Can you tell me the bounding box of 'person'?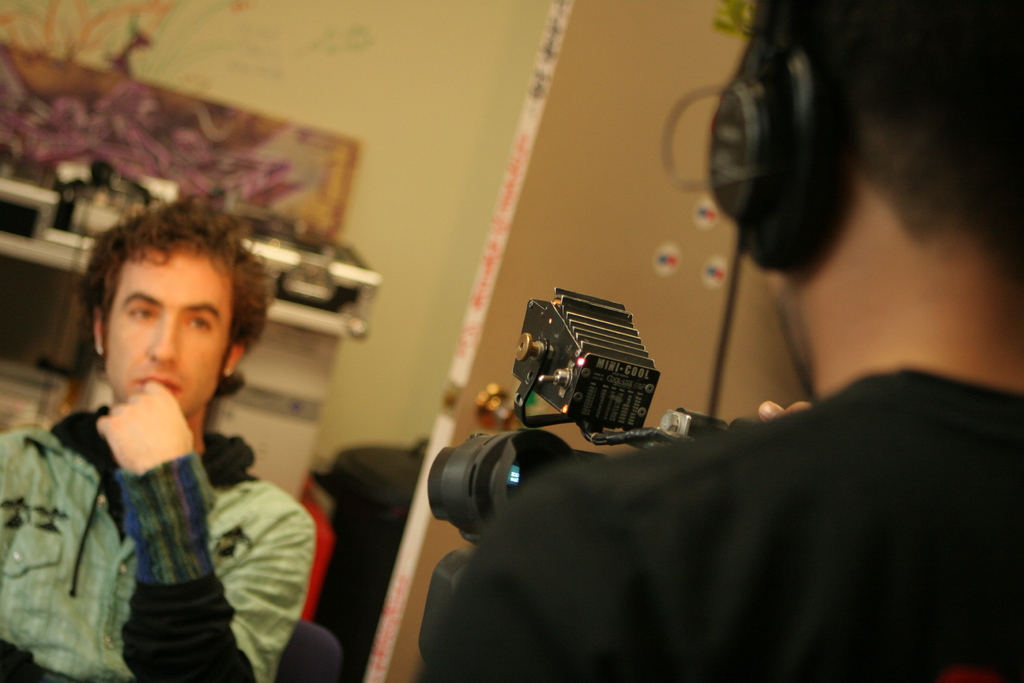
bbox(1, 190, 317, 682).
